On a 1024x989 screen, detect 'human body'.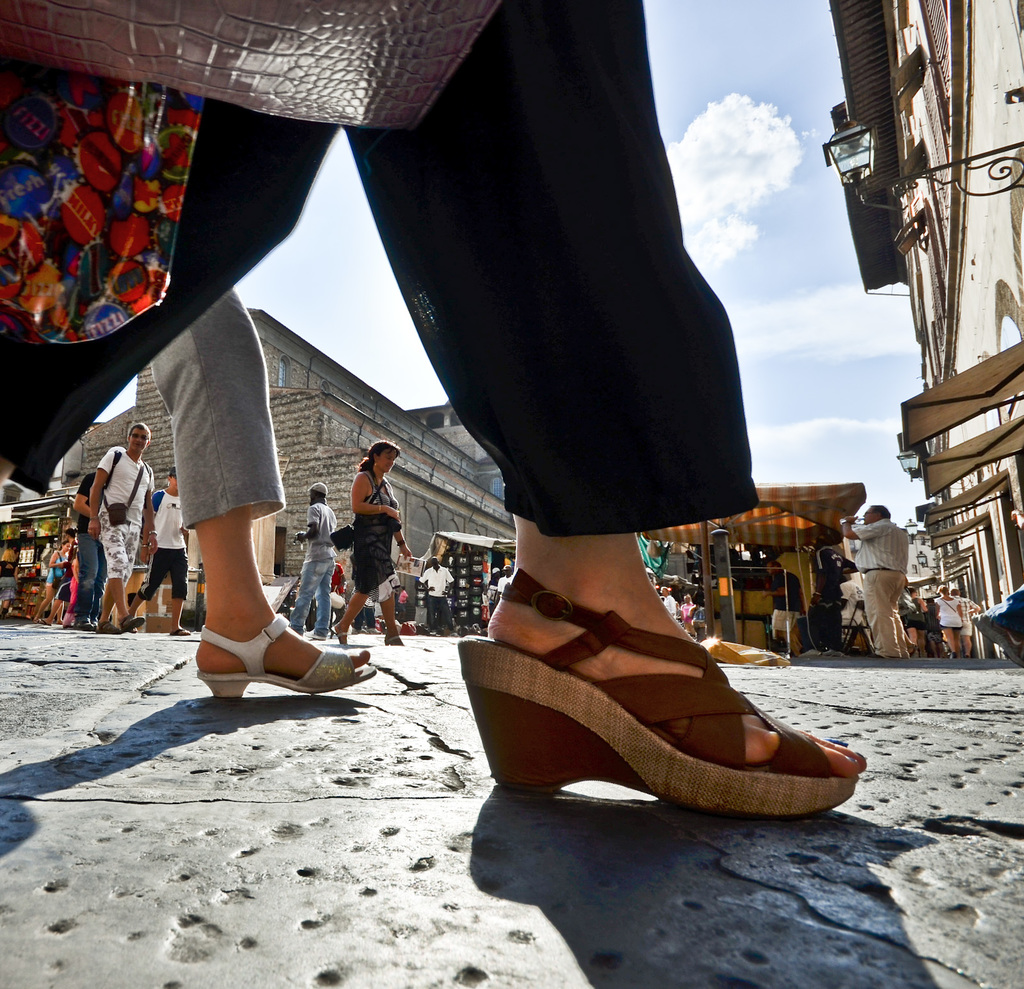
[147, 495, 200, 631].
